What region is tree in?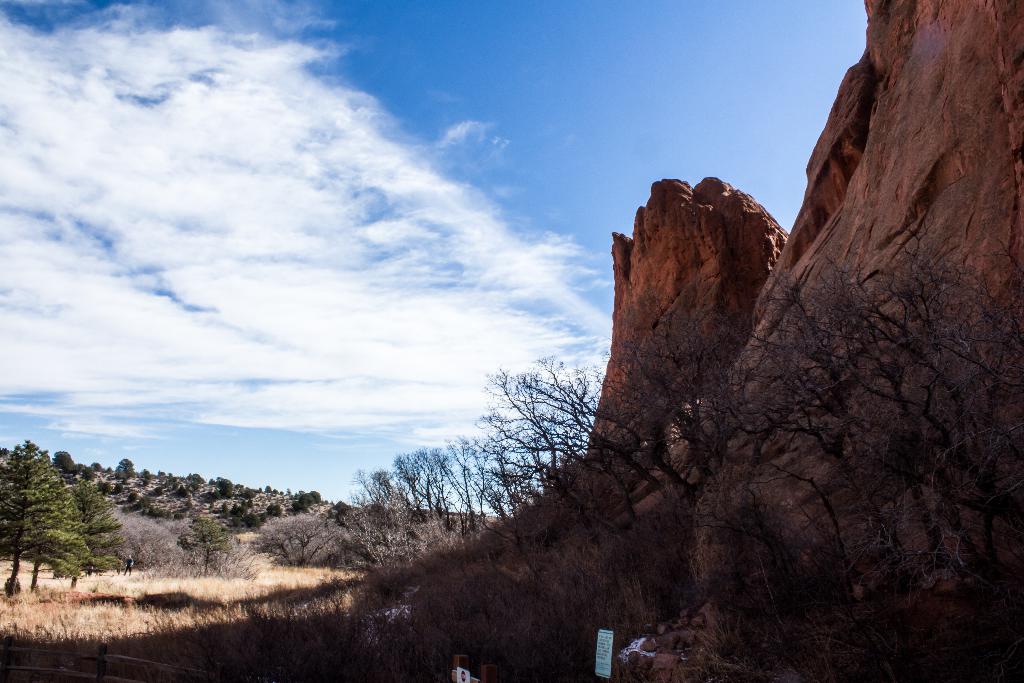
bbox=(184, 509, 227, 573).
